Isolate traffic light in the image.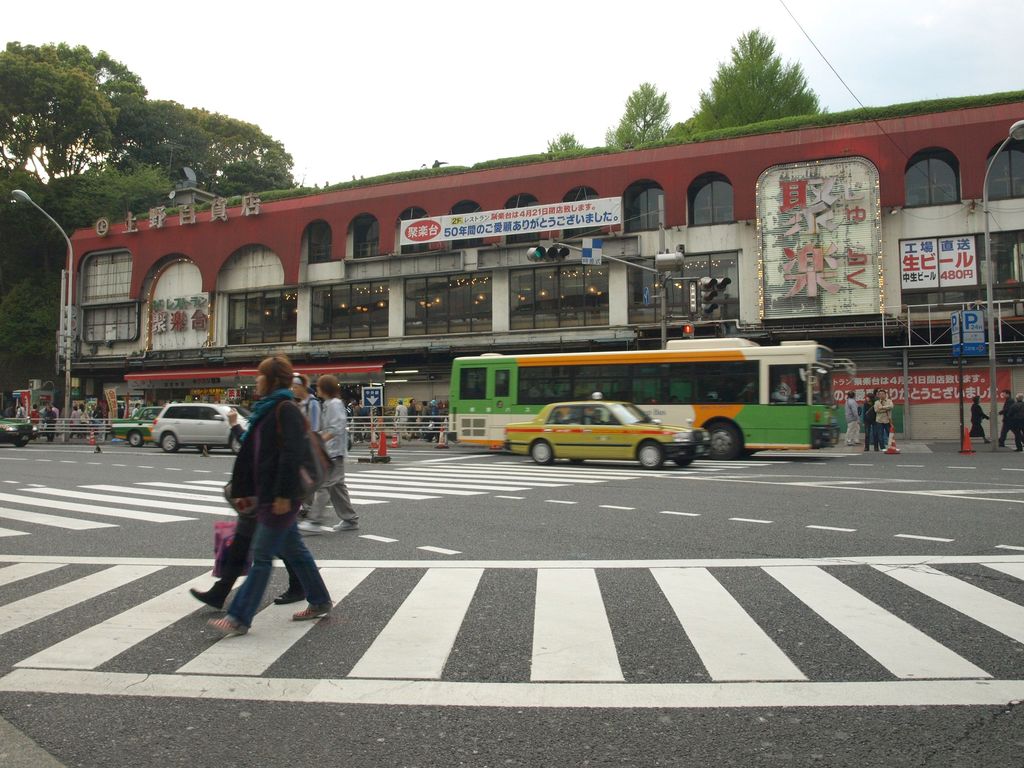
Isolated region: left=698, top=277, right=732, bottom=318.
